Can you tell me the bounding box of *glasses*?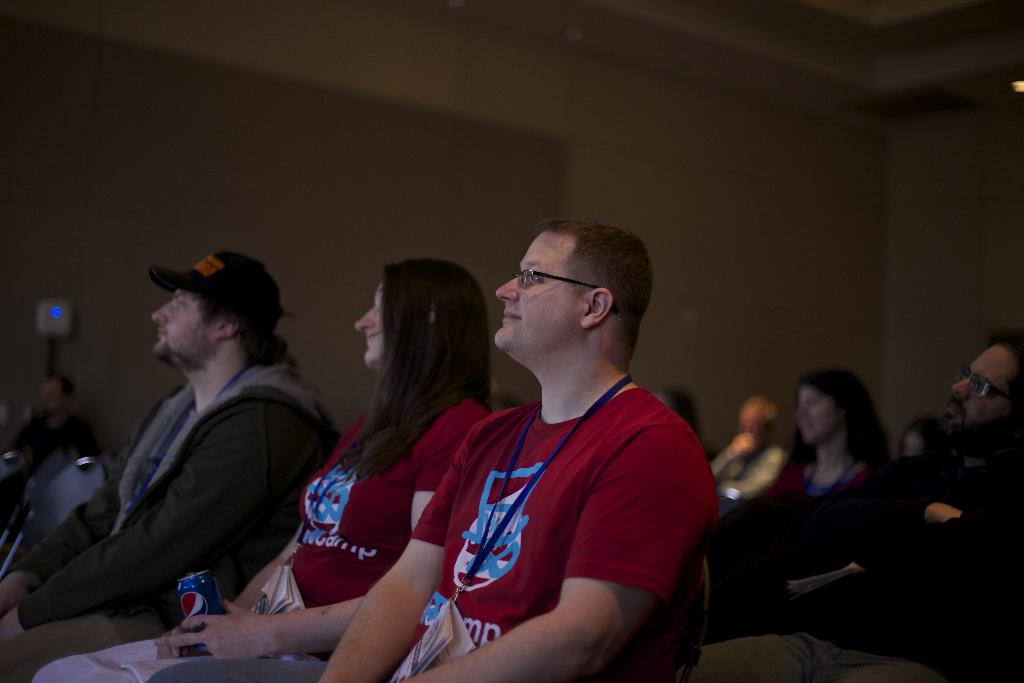
{"left": 514, "top": 270, "right": 623, "bottom": 315}.
